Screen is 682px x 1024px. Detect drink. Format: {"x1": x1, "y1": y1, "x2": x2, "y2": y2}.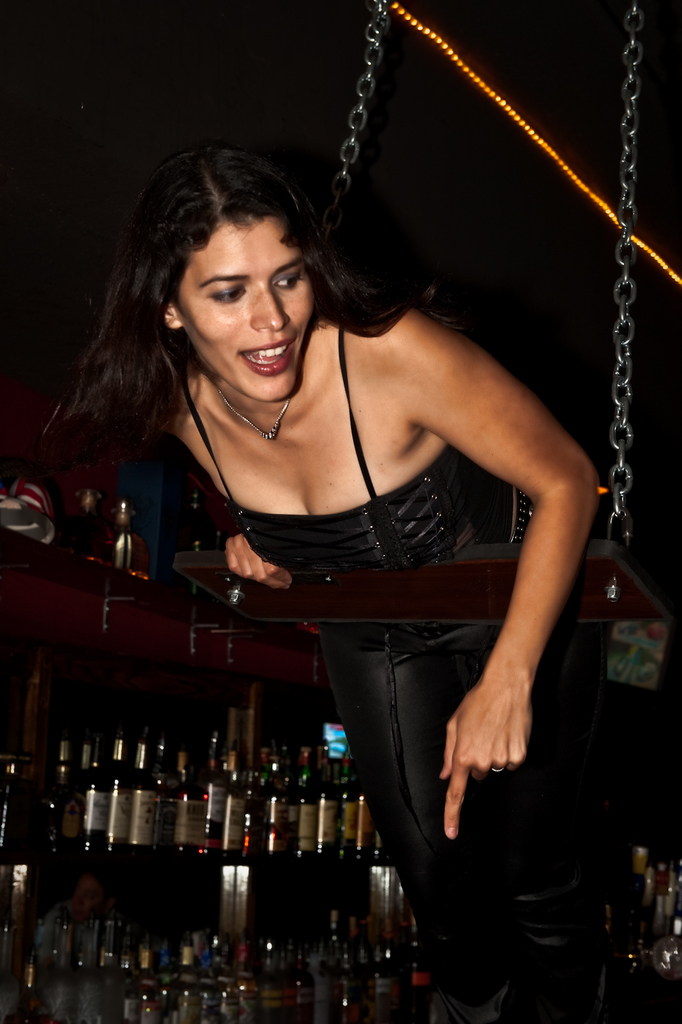
{"x1": 135, "y1": 720, "x2": 157, "y2": 850}.
